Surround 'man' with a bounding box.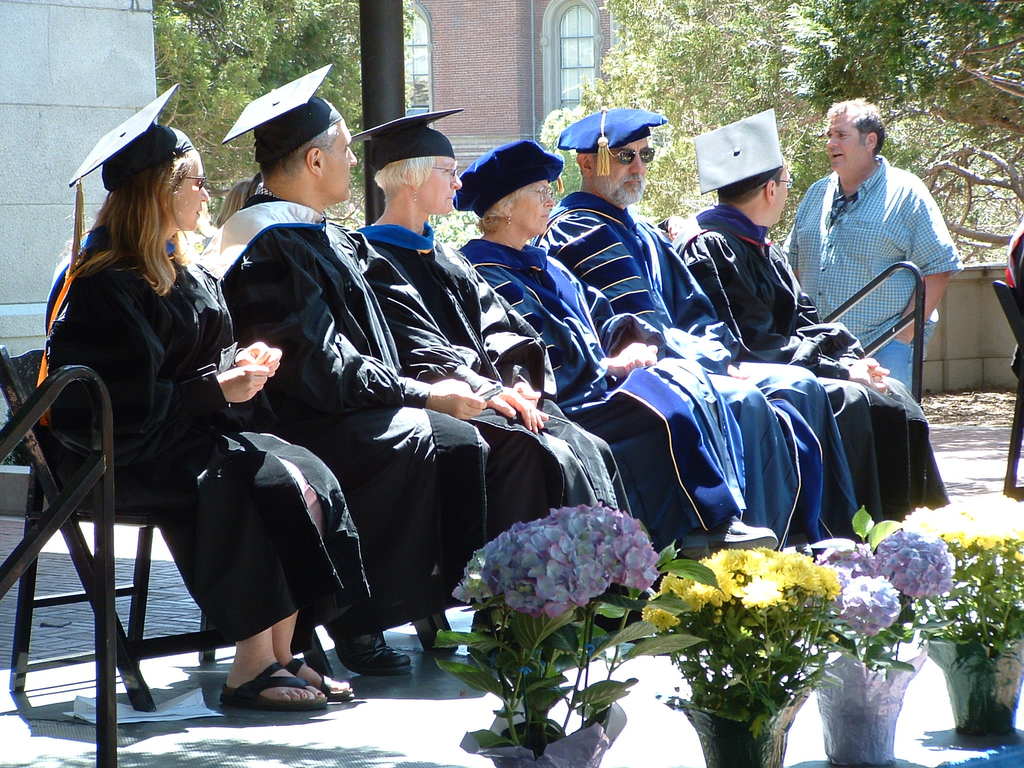
BBox(207, 61, 486, 643).
